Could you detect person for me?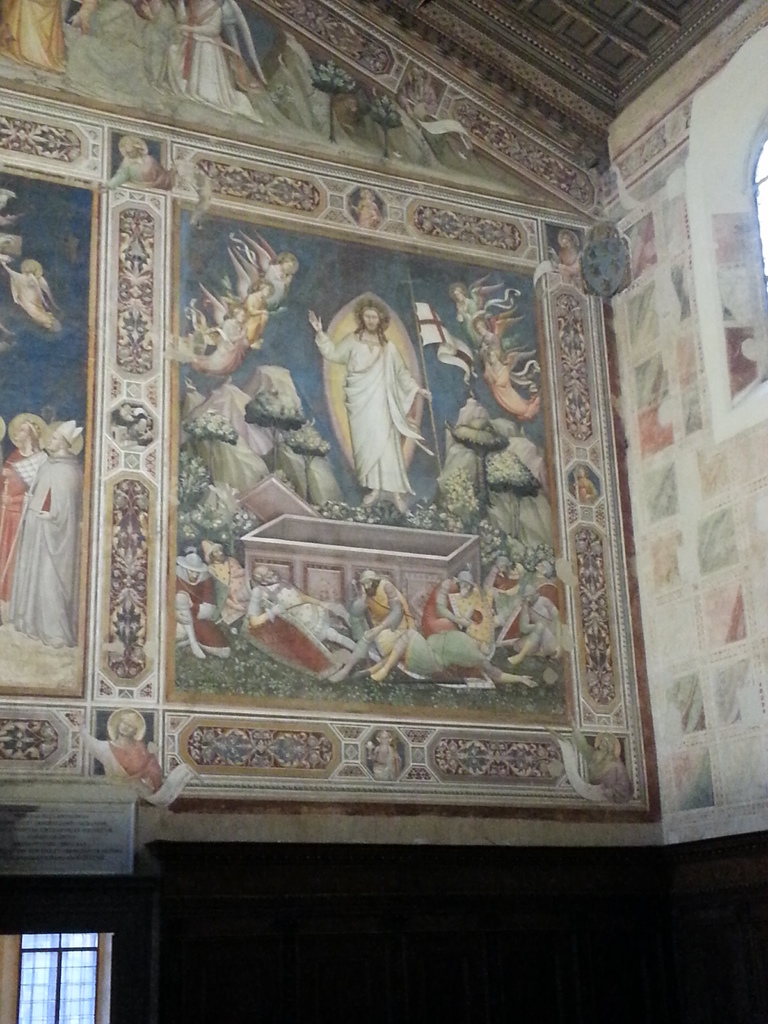
Detection result: 357 561 513 684.
